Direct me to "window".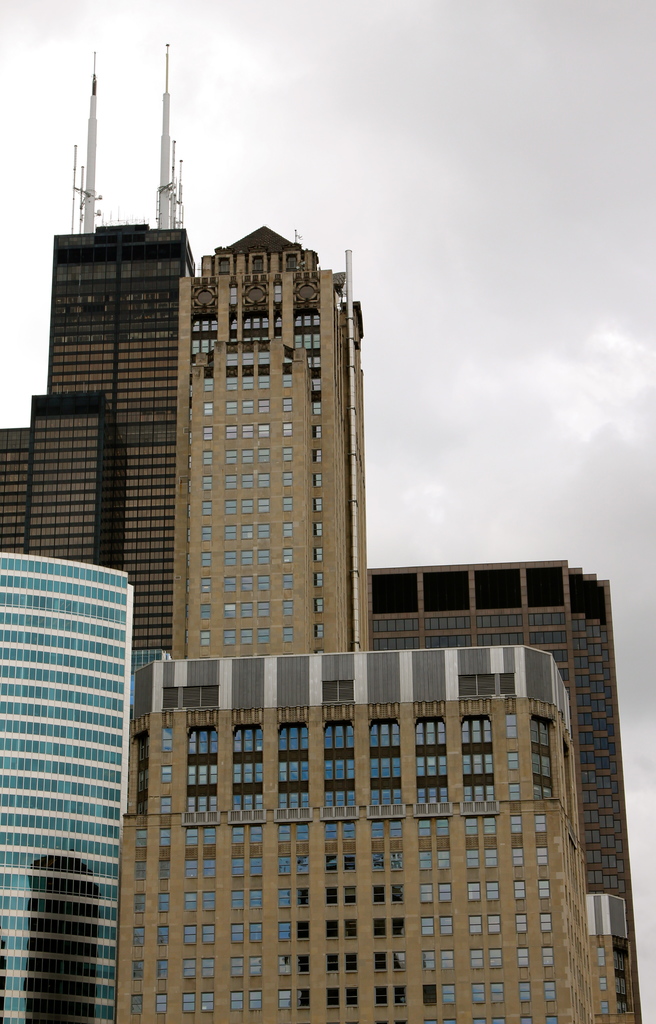
Direction: (x1=541, y1=785, x2=550, y2=800).
